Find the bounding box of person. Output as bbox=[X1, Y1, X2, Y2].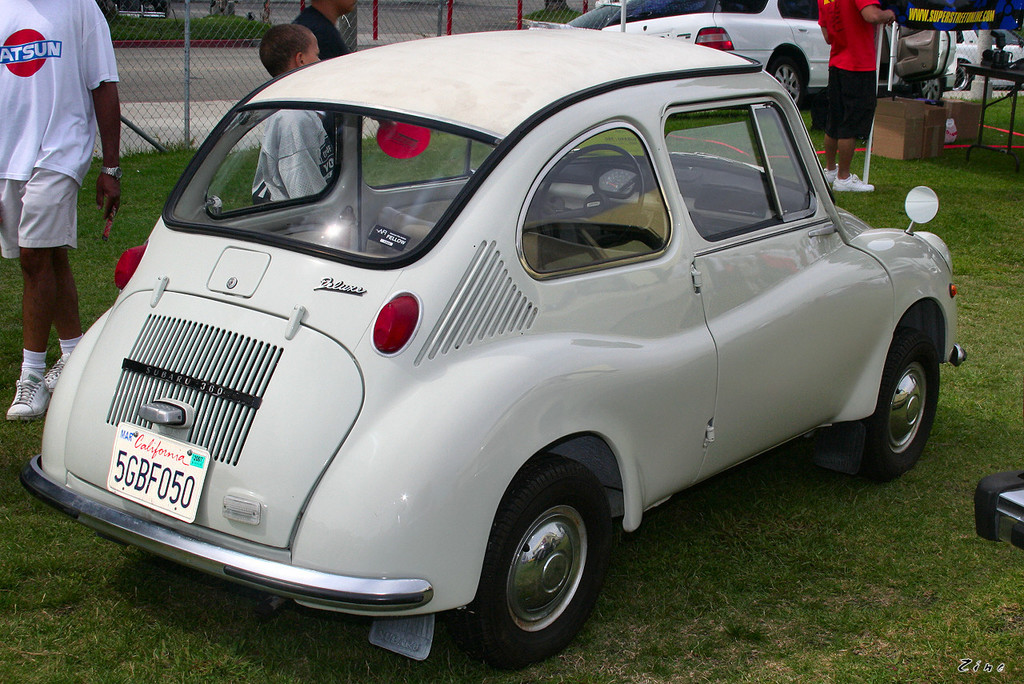
bbox=[290, 0, 364, 166].
